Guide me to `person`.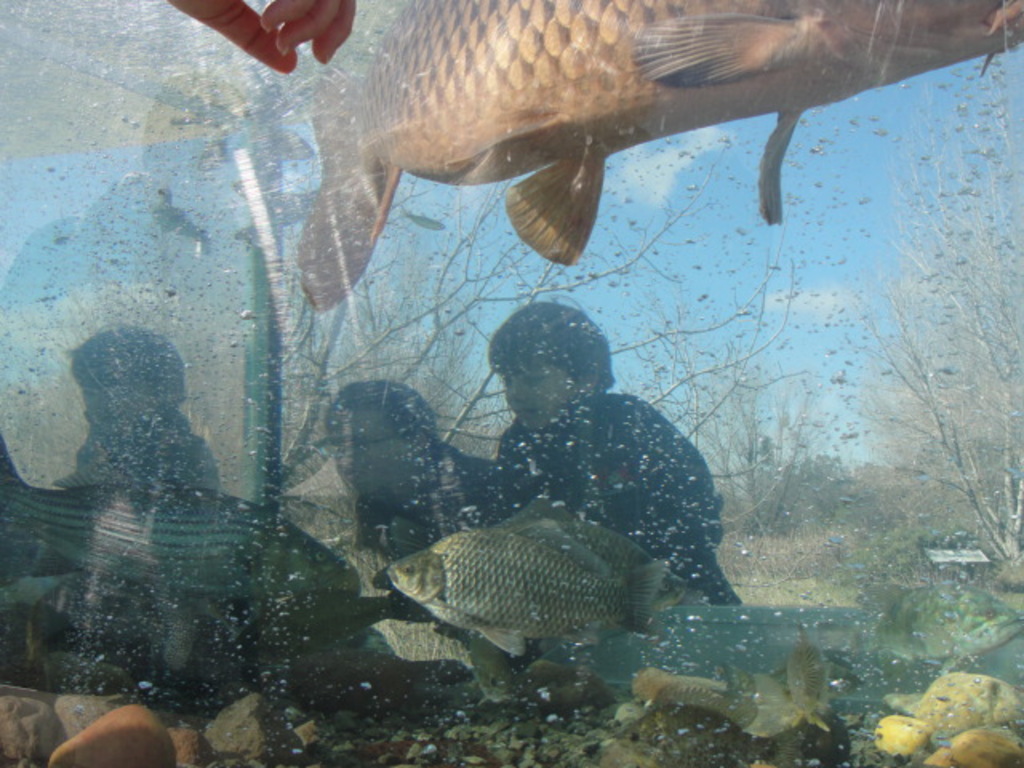
Guidance: select_region(45, 326, 221, 496).
